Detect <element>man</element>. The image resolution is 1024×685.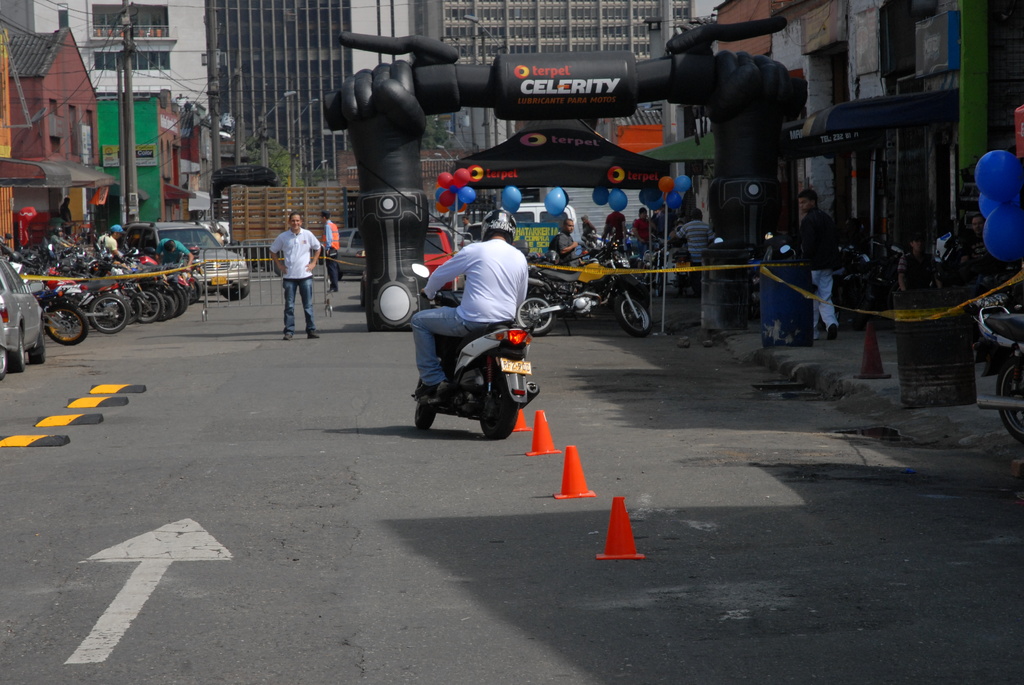
locate(410, 207, 529, 393).
